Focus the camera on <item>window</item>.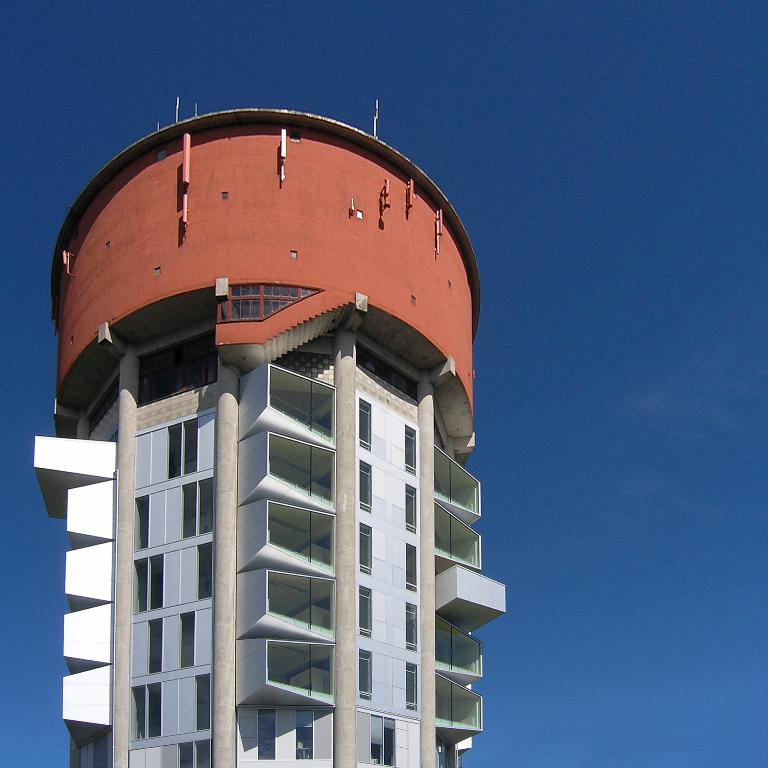
Focus region: [357, 650, 372, 699].
